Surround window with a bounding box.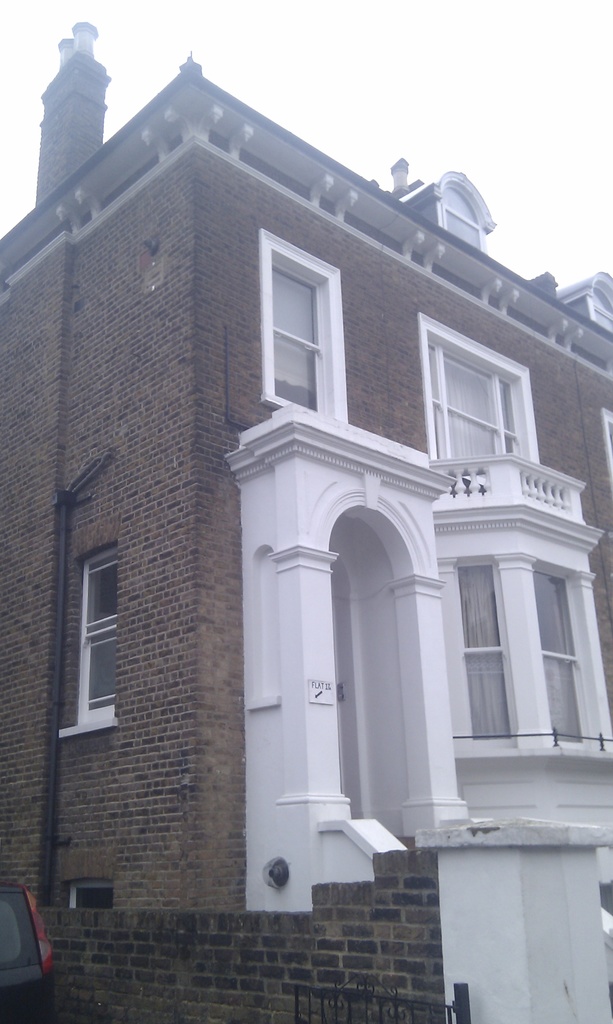
x1=416, y1=328, x2=543, y2=469.
